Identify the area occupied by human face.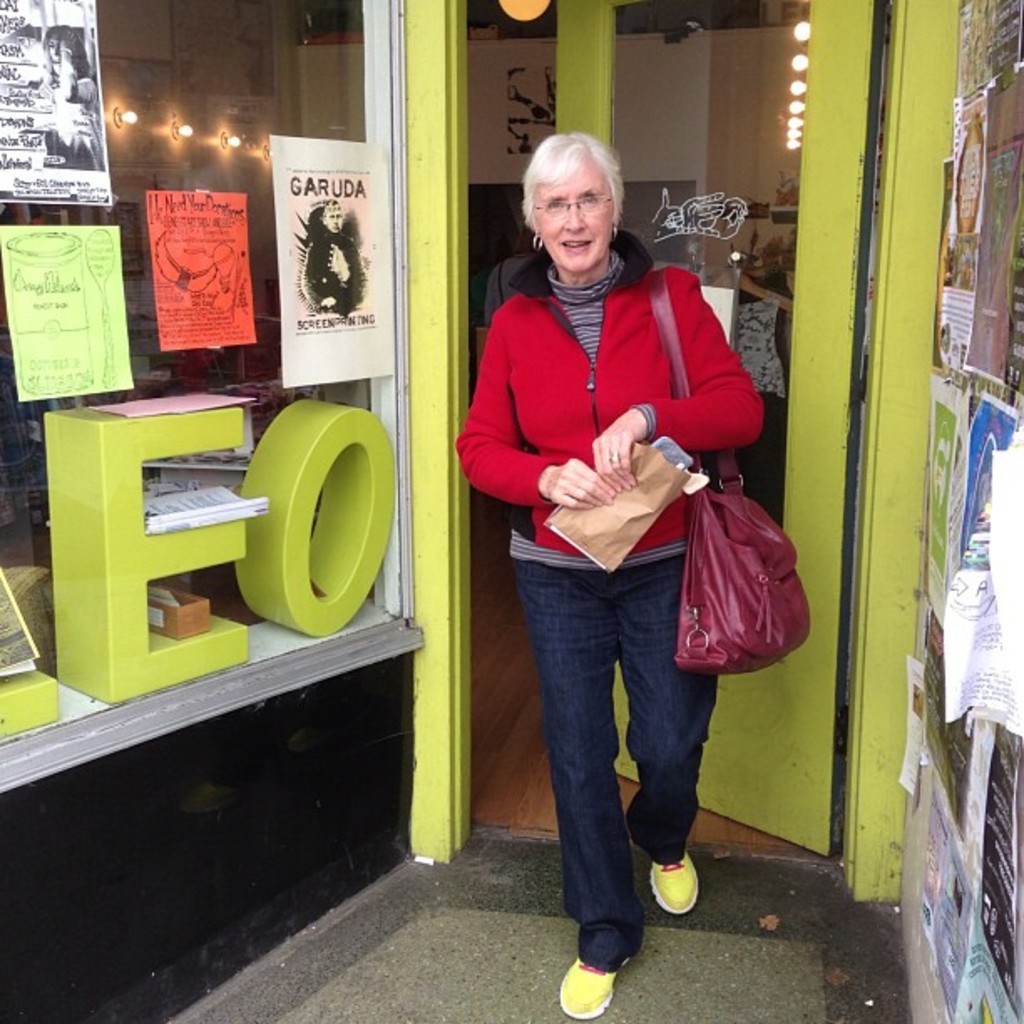
Area: bbox=[323, 206, 343, 234].
